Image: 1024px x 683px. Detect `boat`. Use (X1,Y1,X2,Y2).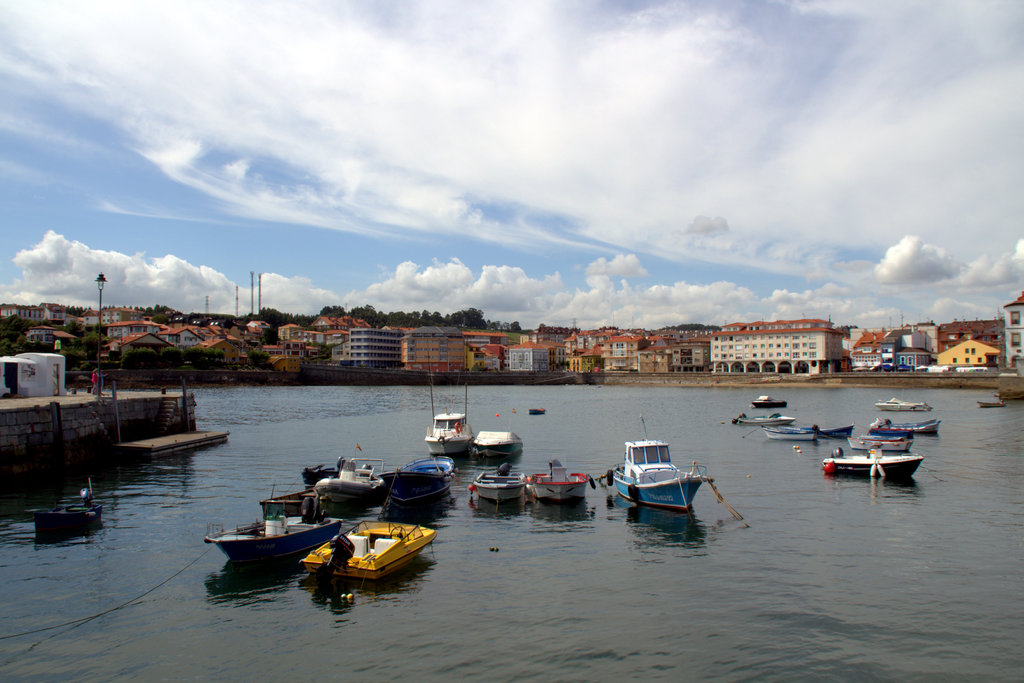
(378,450,460,500).
